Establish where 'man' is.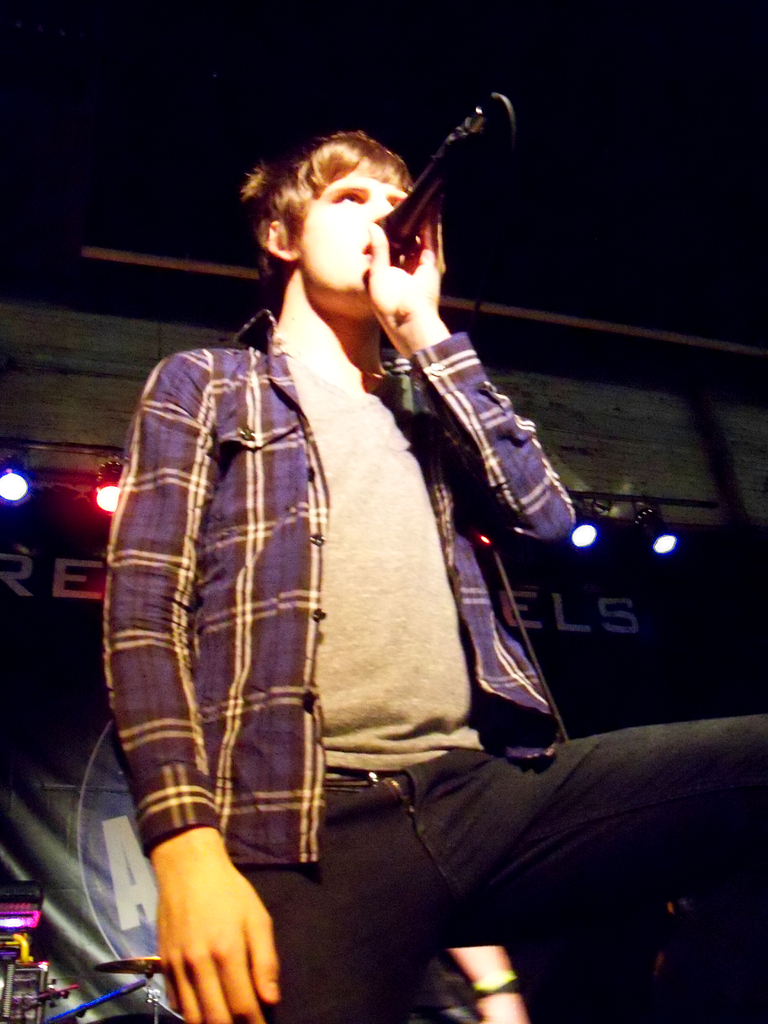
Established at [88, 77, 600, 919].
